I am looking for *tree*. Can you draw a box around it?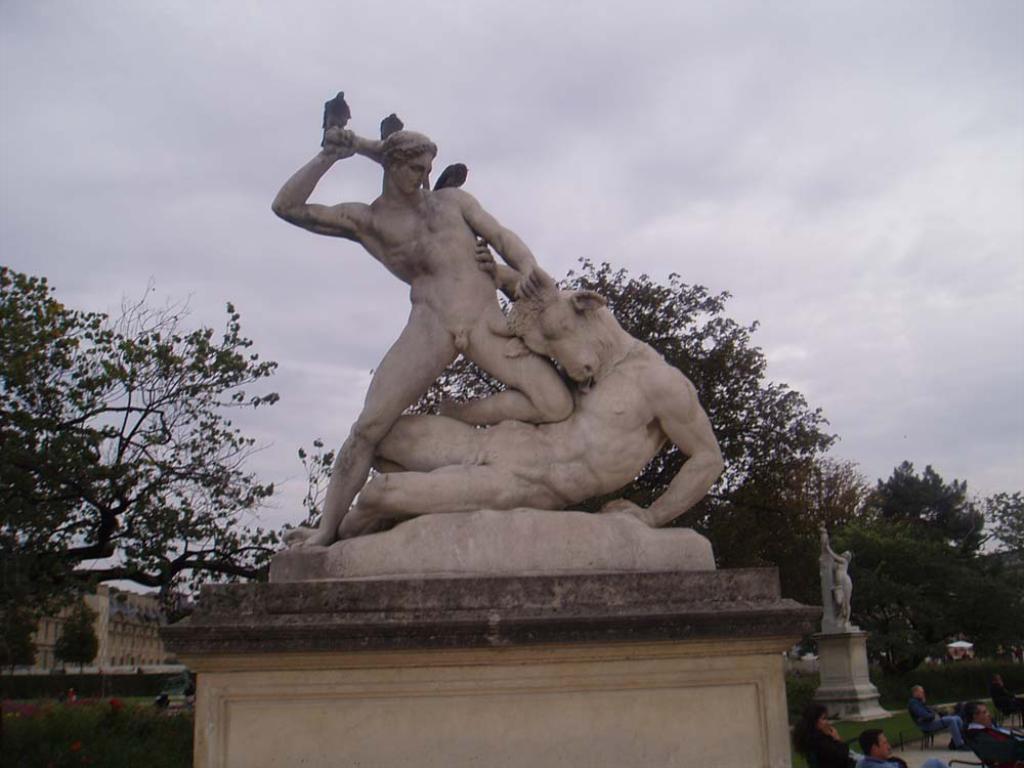
Sure, the bounding box is [x1=0, y1=603, x2=40, y2=675].
